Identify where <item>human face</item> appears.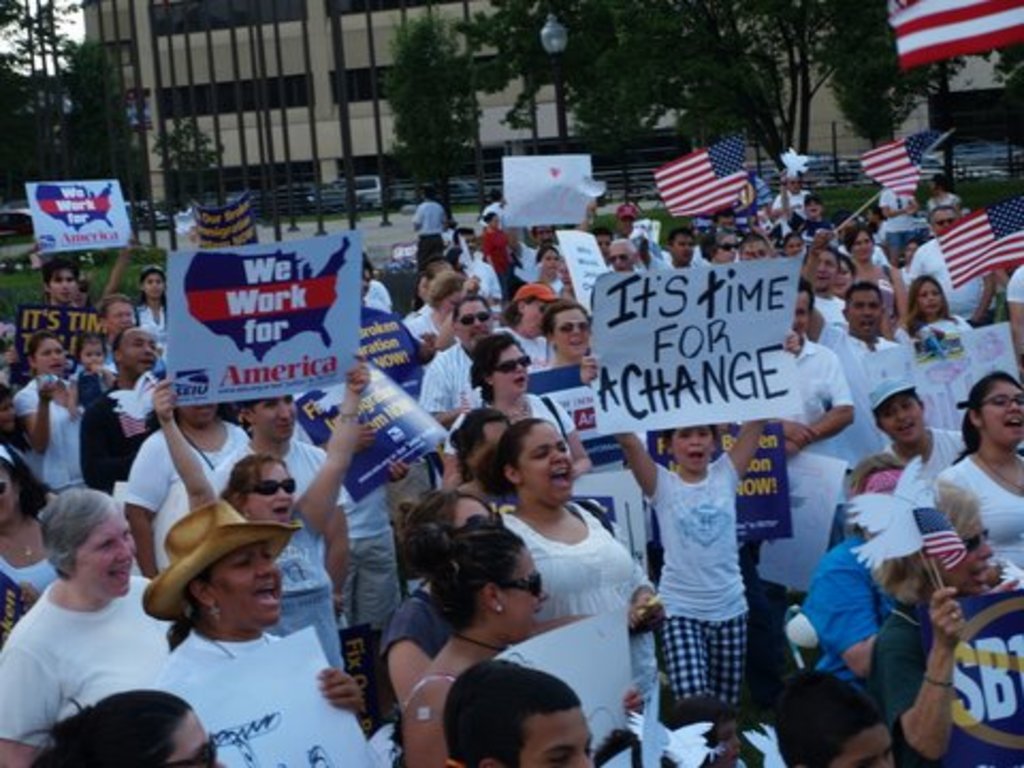
Appears at pyautogui.locateOnScreen(250, 397, 299, 437).
